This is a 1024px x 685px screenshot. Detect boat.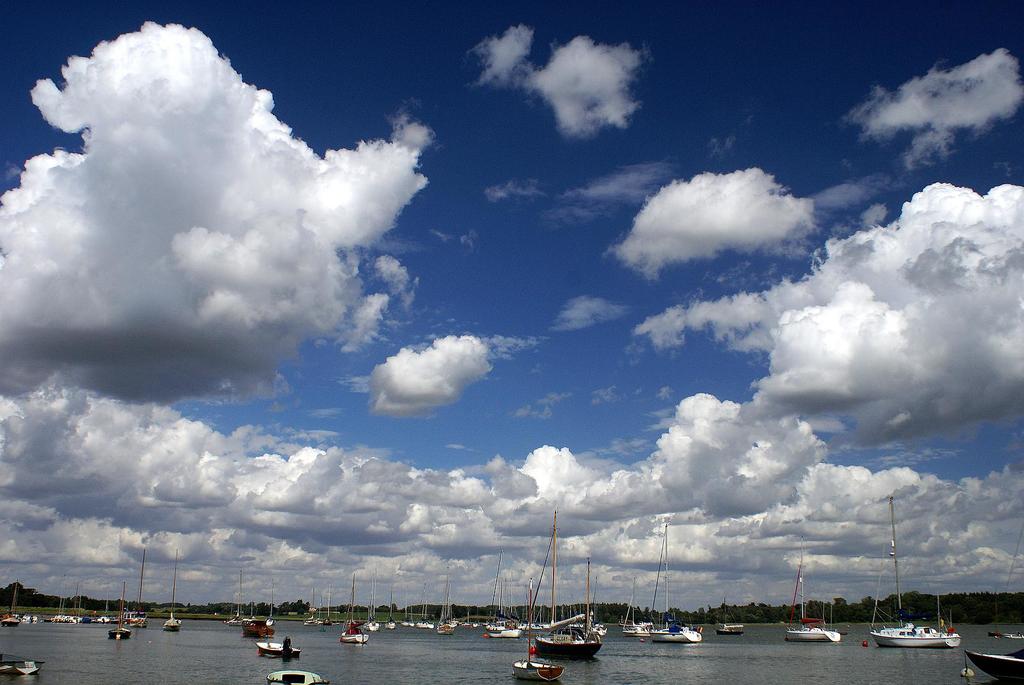
<bbox>257, 627, 300, 662</bbox>.
